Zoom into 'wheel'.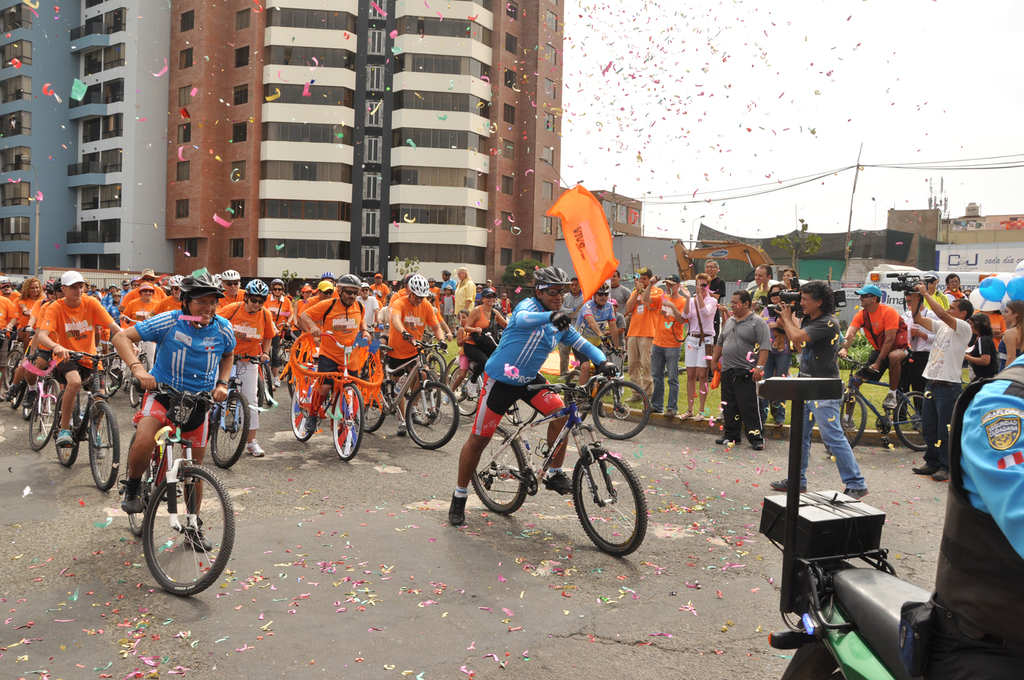
Zoom target: select_region(504, 400, 538, 425).
